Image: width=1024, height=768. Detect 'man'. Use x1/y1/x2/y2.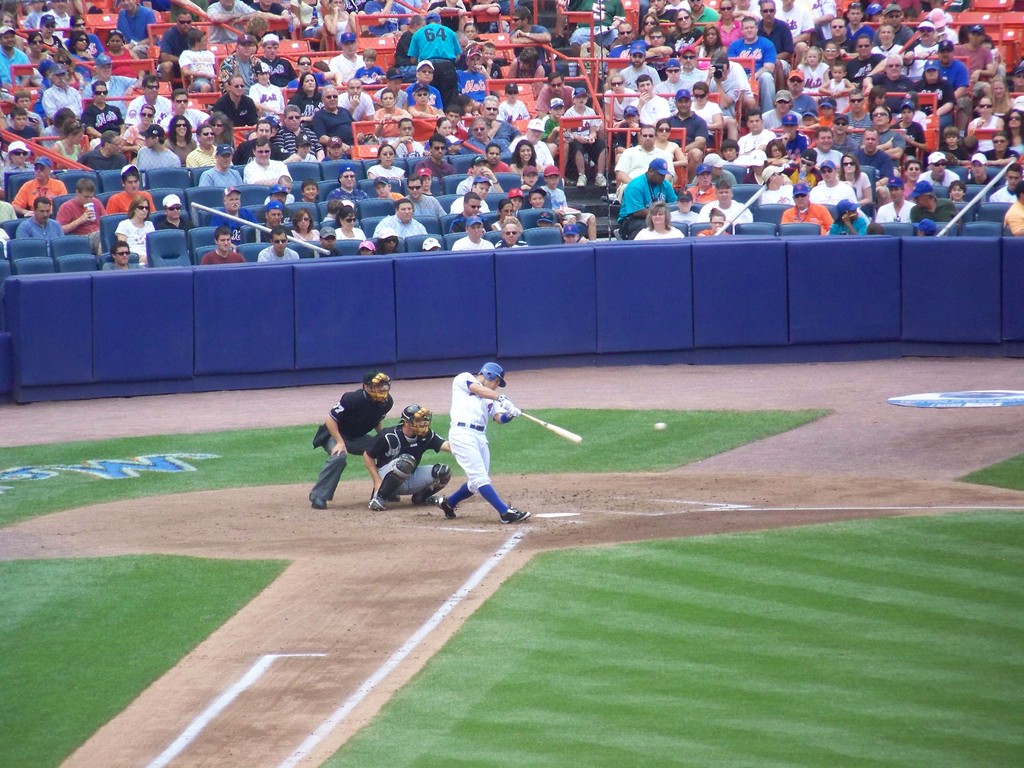
397/118/426/154.
